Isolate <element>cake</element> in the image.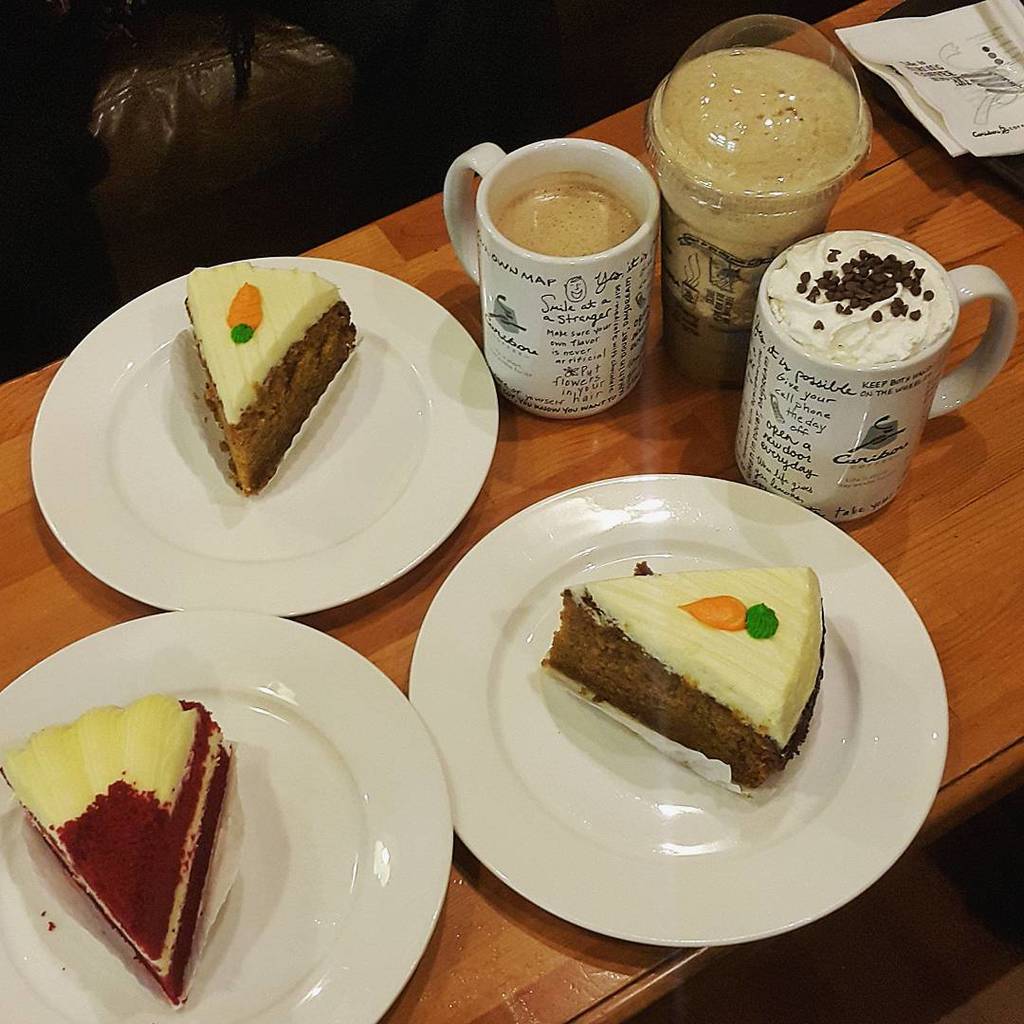
Isolated region: 159:257:360:502.
